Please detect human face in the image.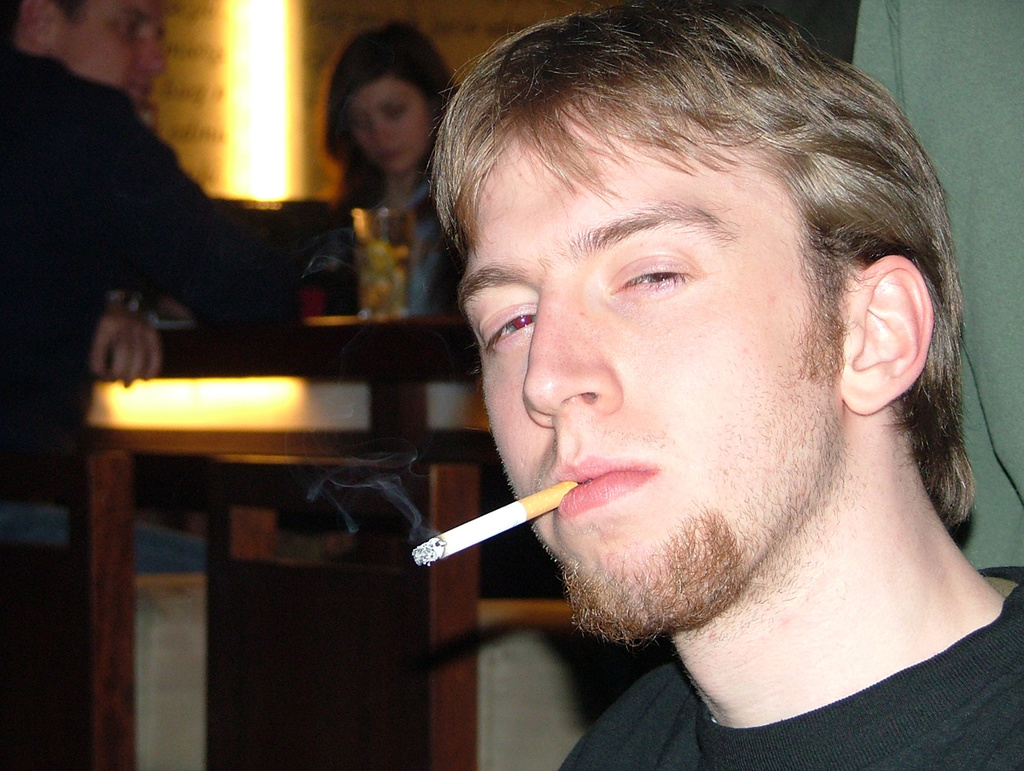
346 74 441 178.
